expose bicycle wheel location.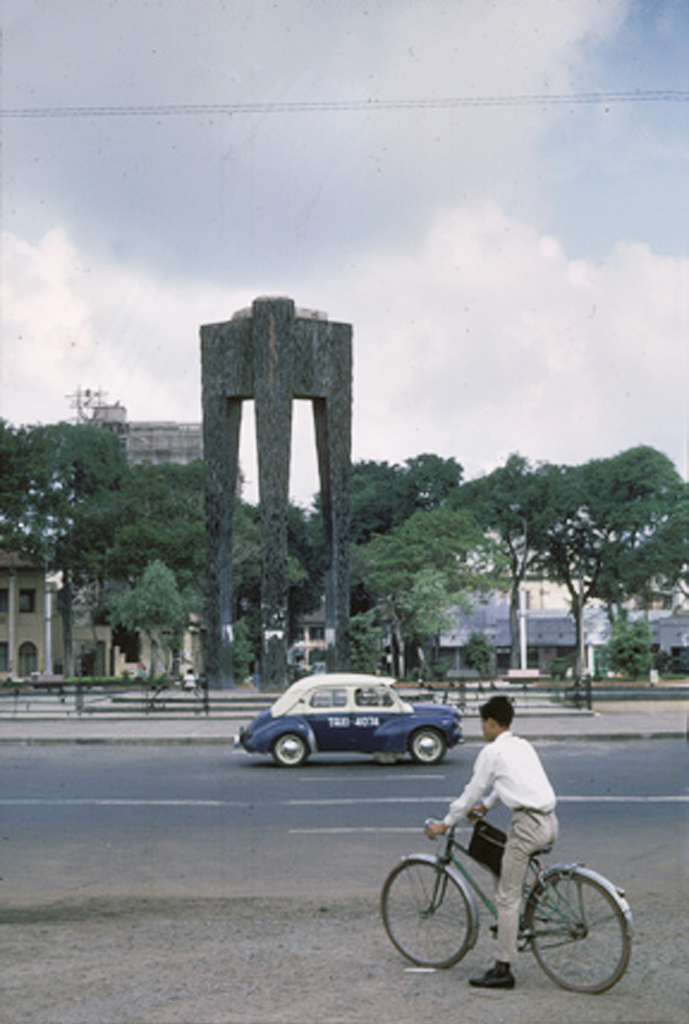
Exposed at region(377, 858, 474, 967).
